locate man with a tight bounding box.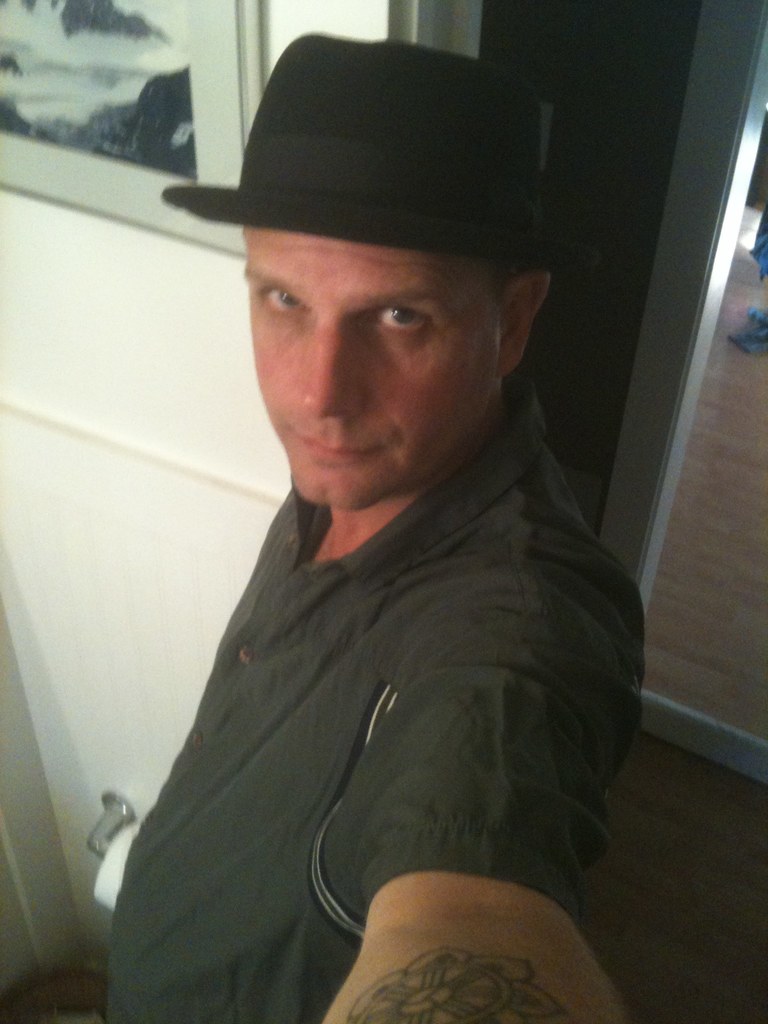
pyautogui.locateOnScreen(107, 34, 639, 1023).
